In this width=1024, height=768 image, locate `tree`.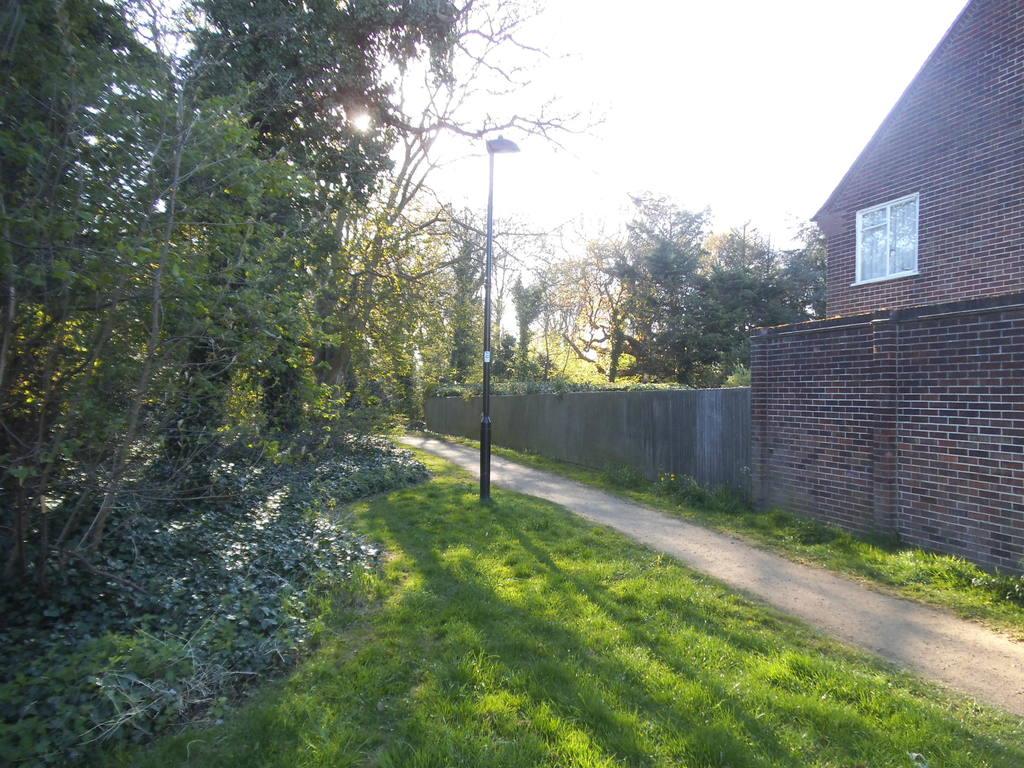
Bounding box: Rect(589, 176, 765, 393).
